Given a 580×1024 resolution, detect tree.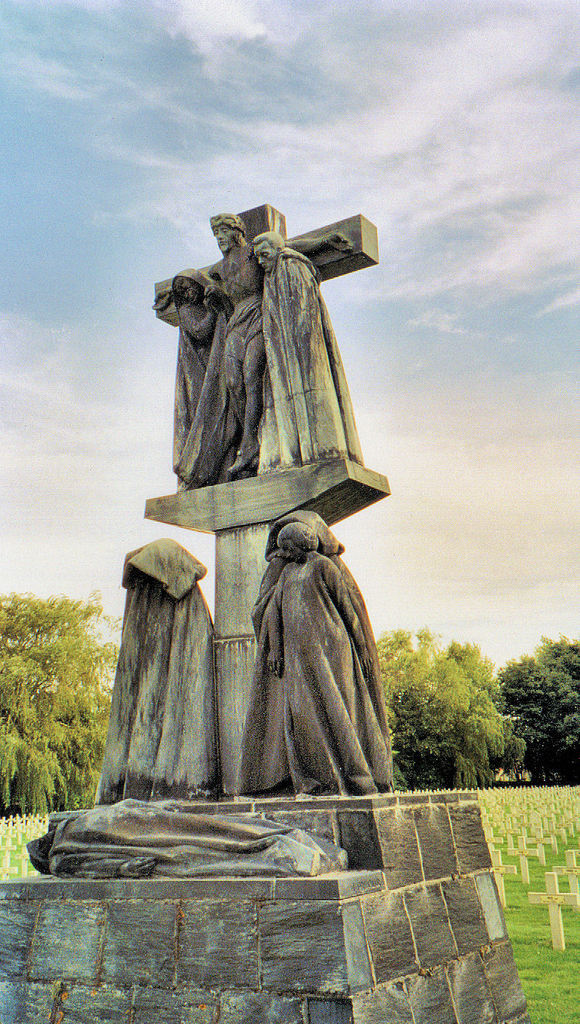
crop(494, 625, 579, 777).
